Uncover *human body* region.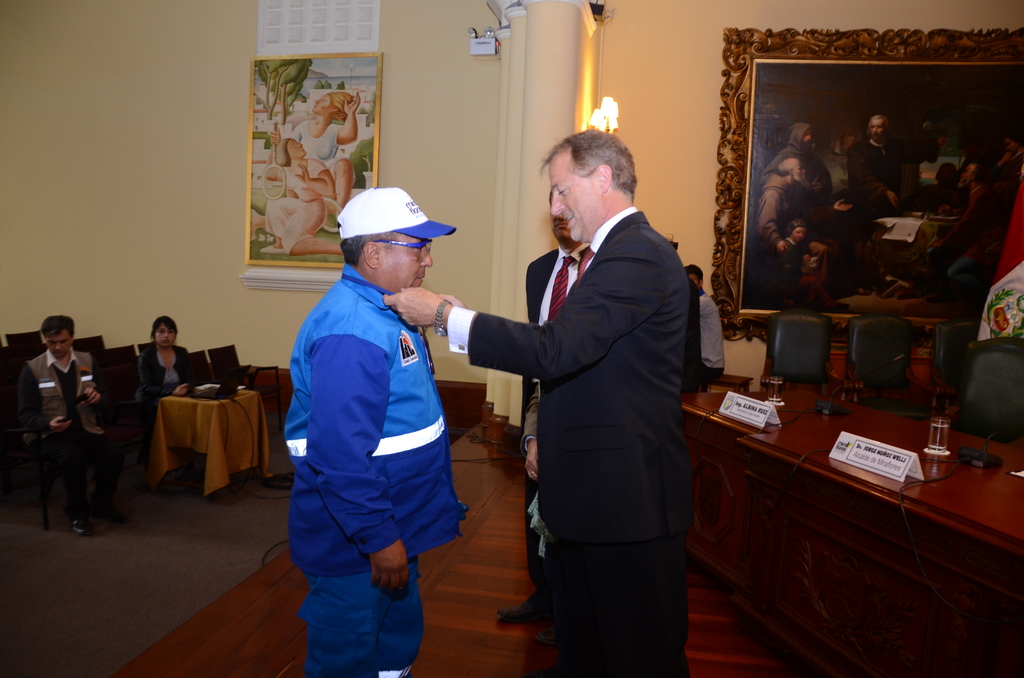
Uncovered: bbox=[694, 288, 726, 388].
